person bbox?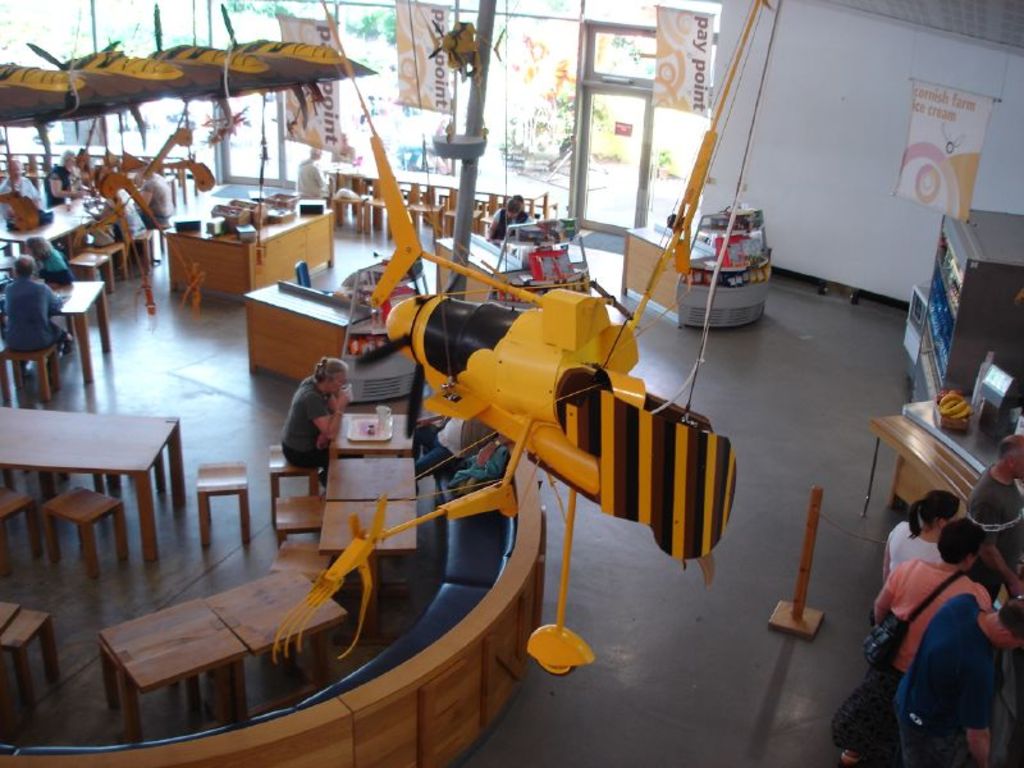
(left=330, top=129, right=355, bottom=169)
